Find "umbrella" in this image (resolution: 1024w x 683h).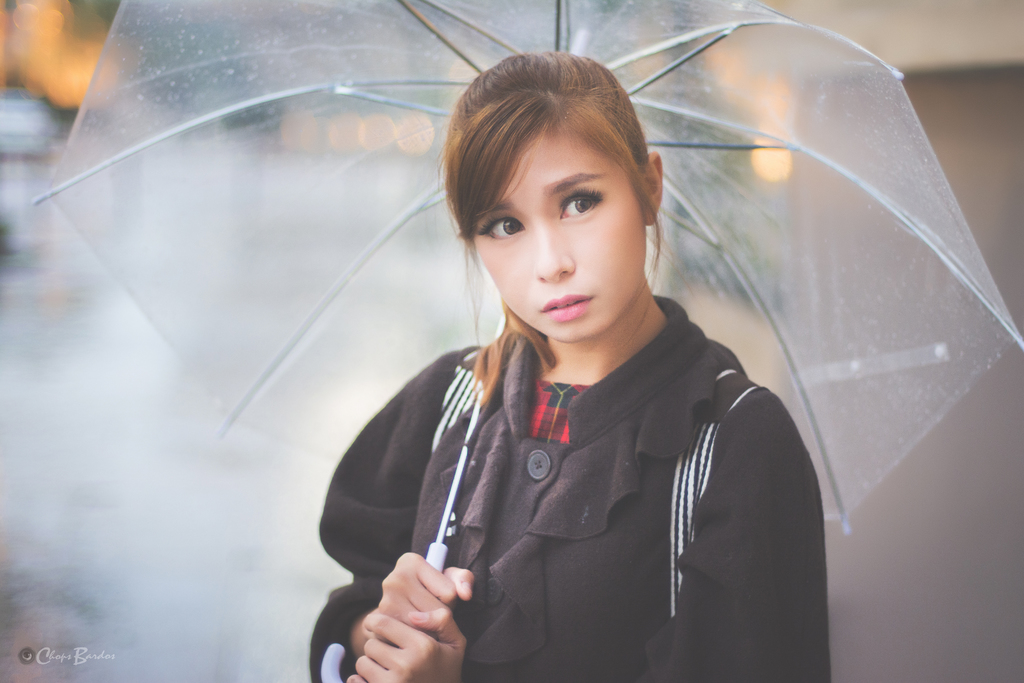
BBox(31, 0, 1023, 682).
